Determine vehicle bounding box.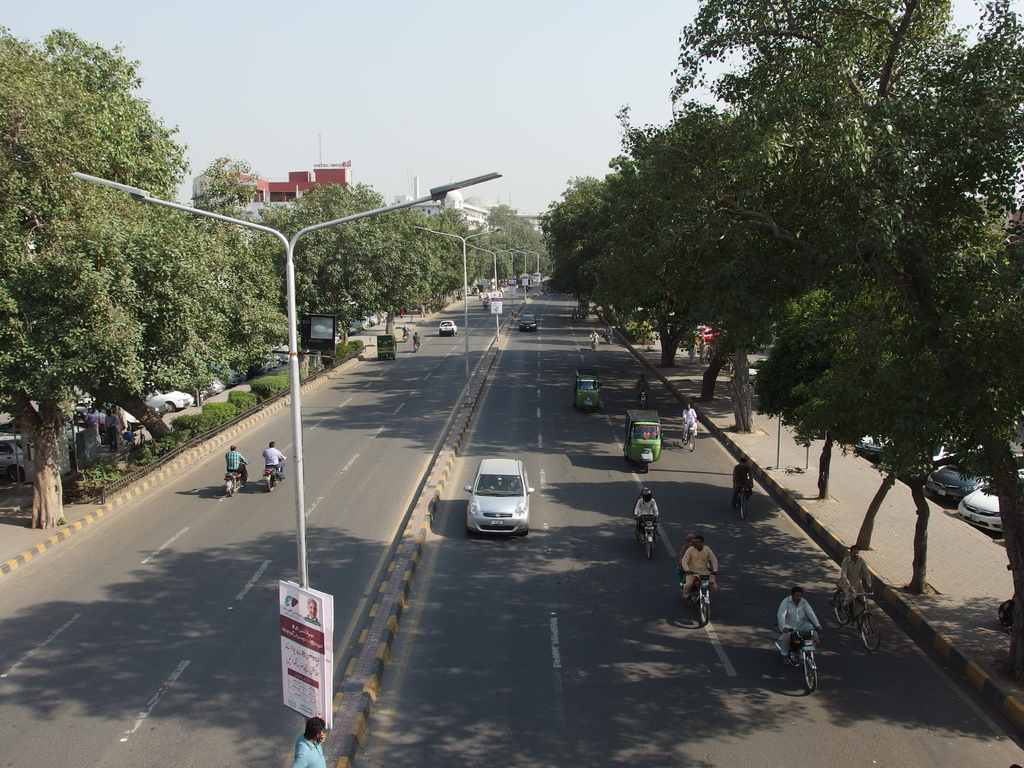
Determined: box=[436, 319, 454, 336].
